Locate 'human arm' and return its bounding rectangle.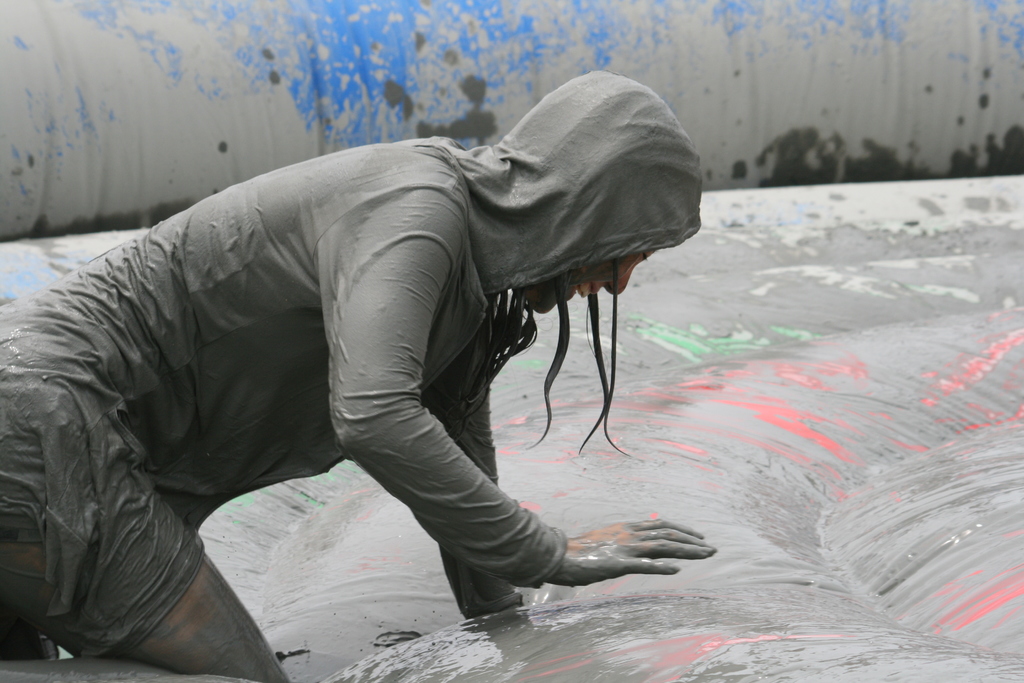
[433, 381, 529, 625].
